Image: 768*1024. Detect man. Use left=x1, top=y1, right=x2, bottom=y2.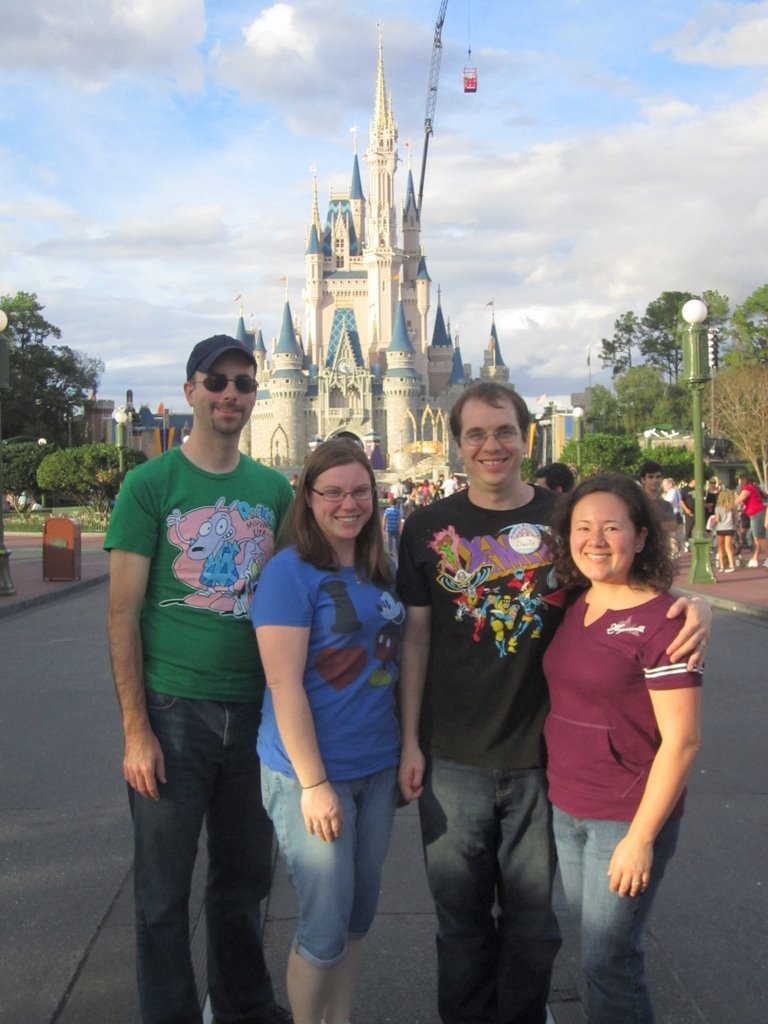
left=396, top=382, right=710, bottom=1023.
